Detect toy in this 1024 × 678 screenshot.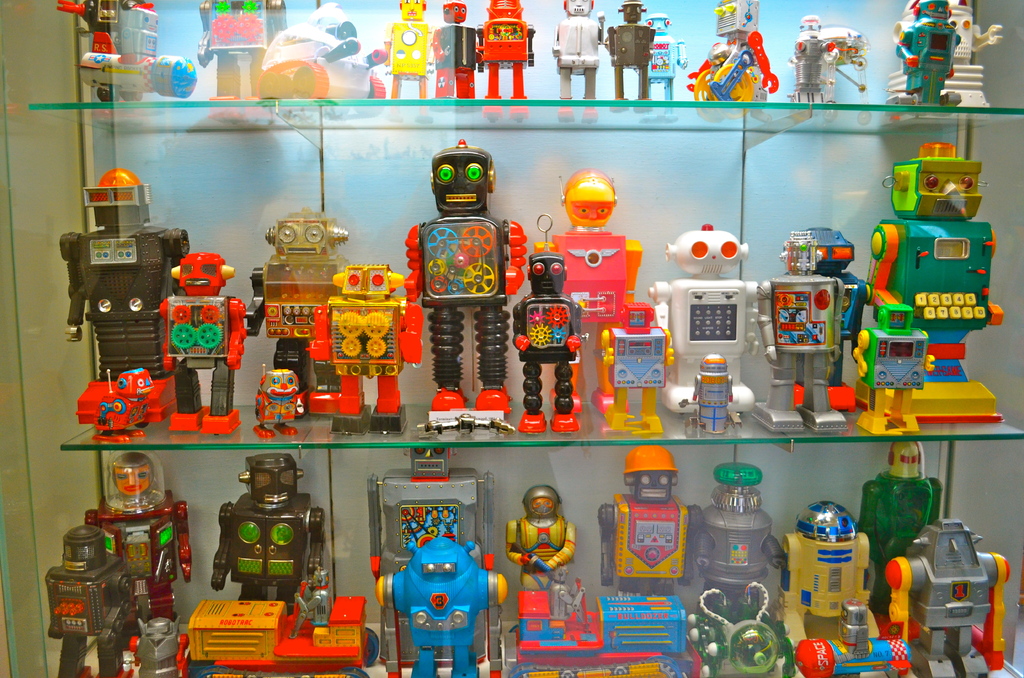
Detection: 54 0 159 61.
